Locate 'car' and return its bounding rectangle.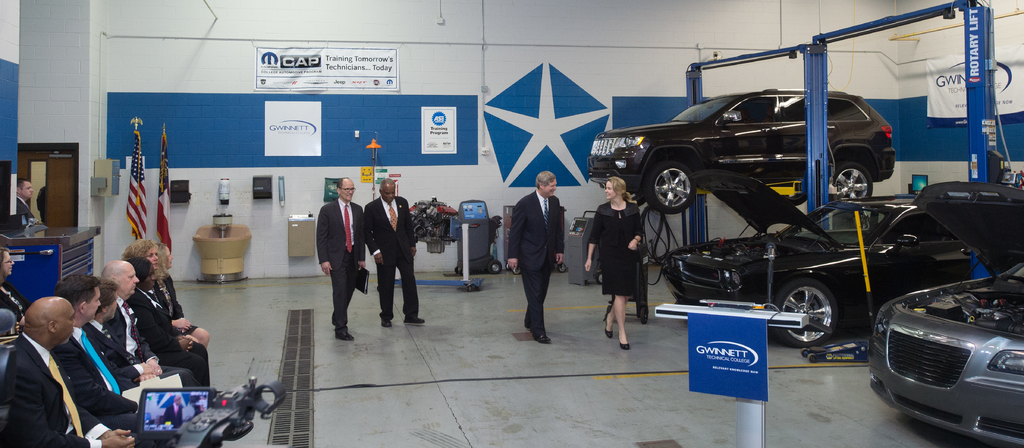
Rect(867, 260, 1023, 447).
